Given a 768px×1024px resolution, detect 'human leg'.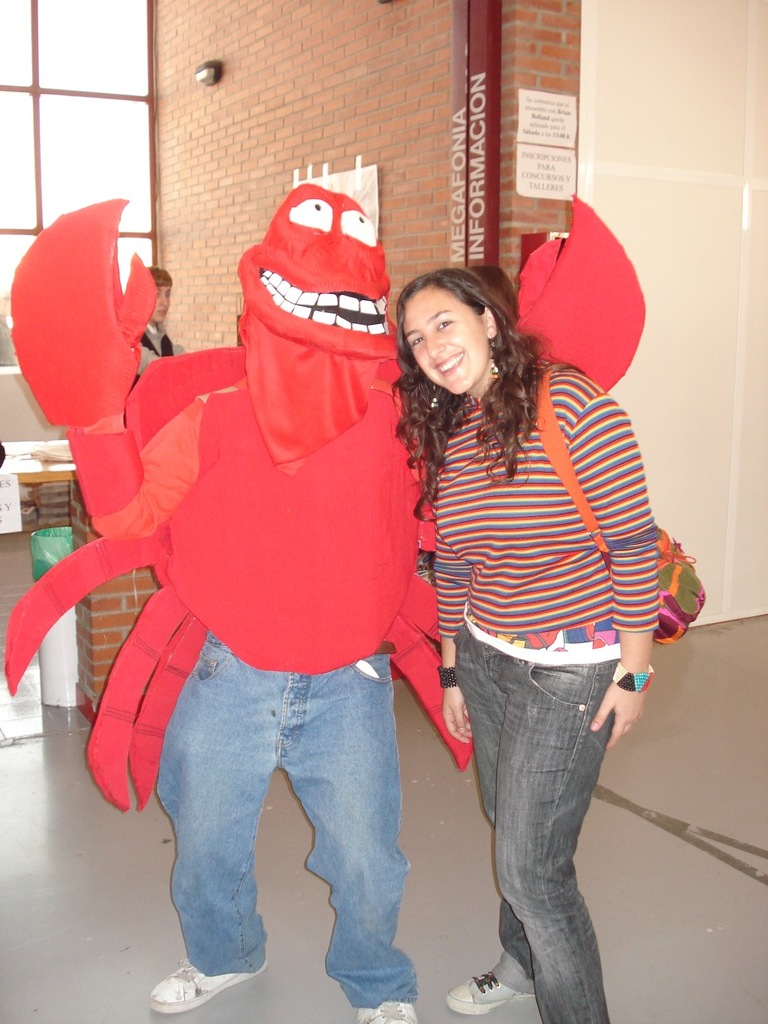
Rect(142, 624, 278, 1018).
